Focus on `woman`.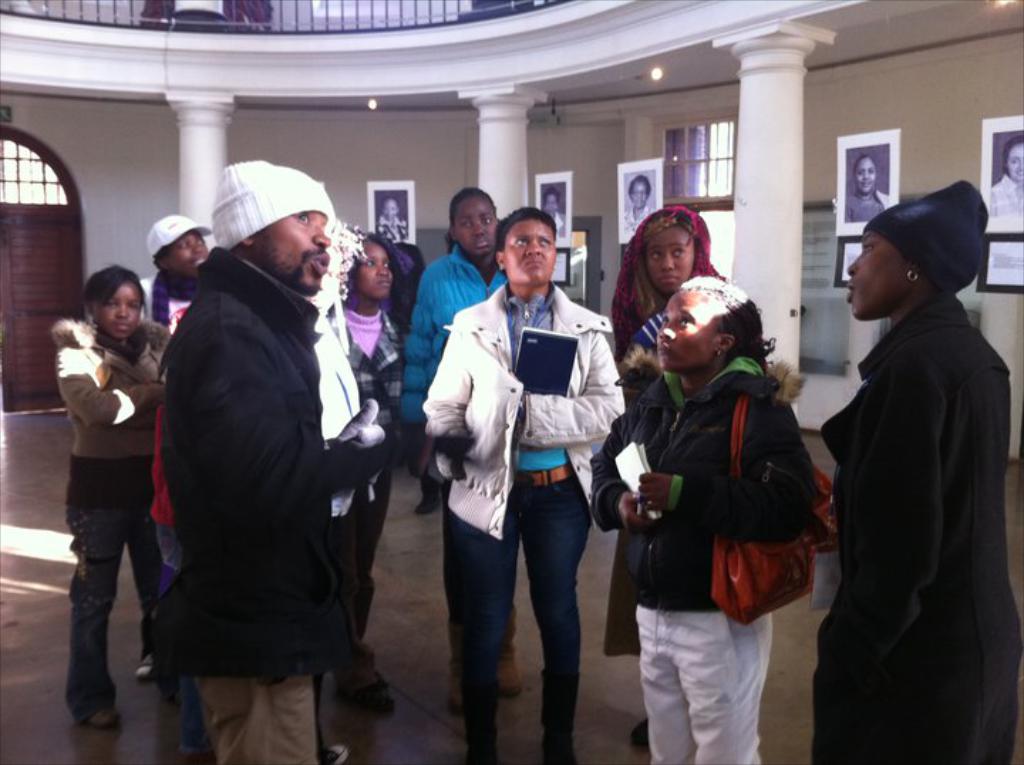
Focused at [415, 186, 518, 719].
